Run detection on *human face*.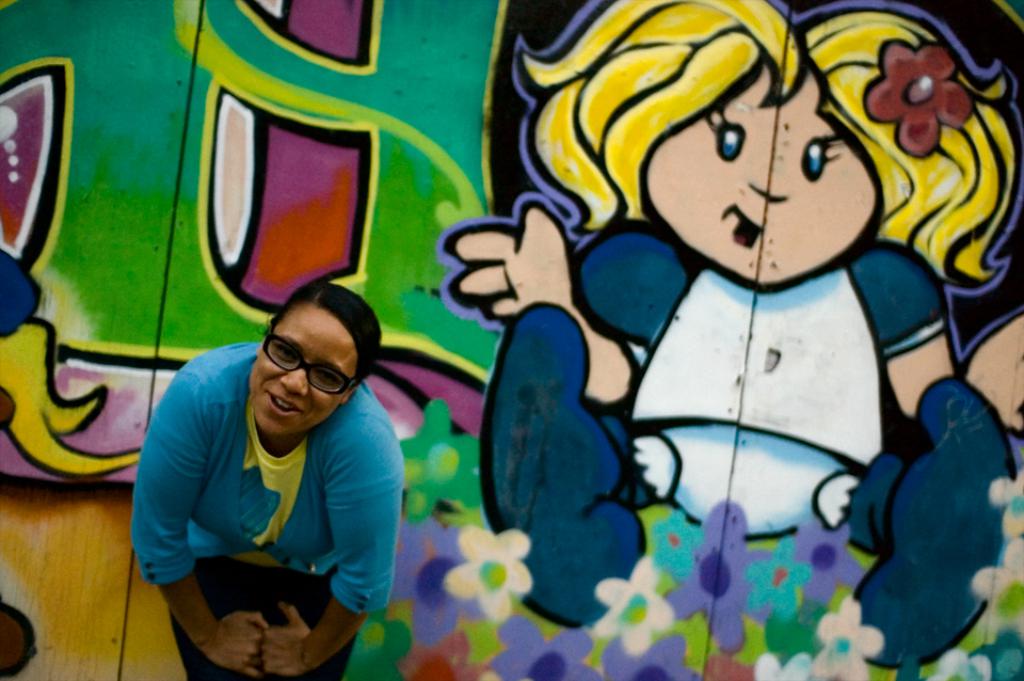
Result: rect(245, 299, 354, 434).
